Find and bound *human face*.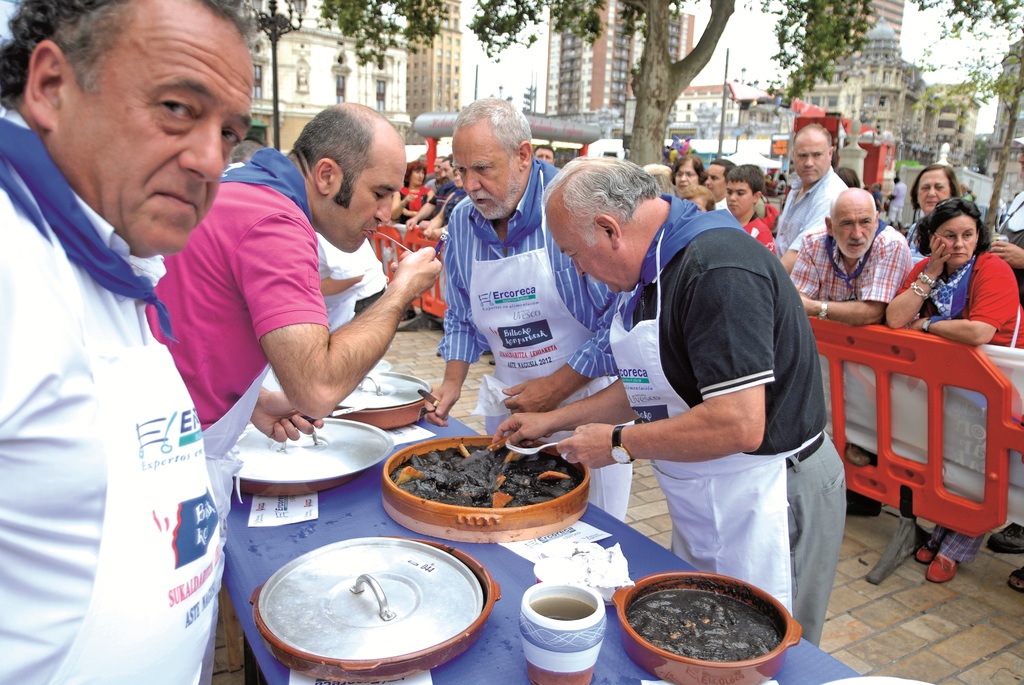
Bound: [934, 215, 980, 265].
